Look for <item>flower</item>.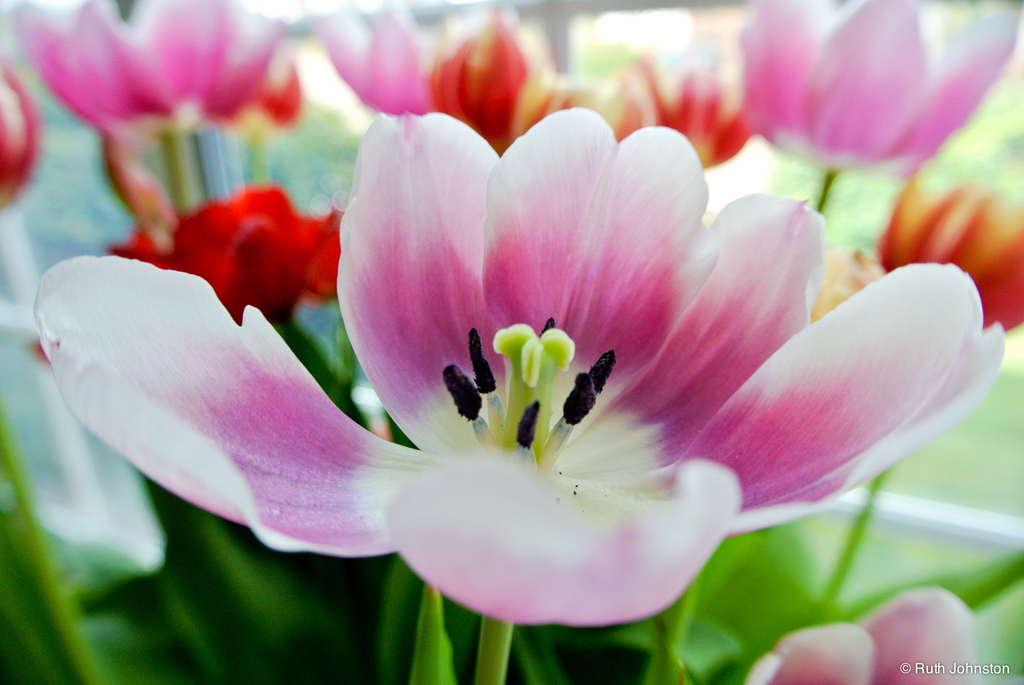
Found: pyautogui.locateOnScreen(737, 16, 986, 180).
